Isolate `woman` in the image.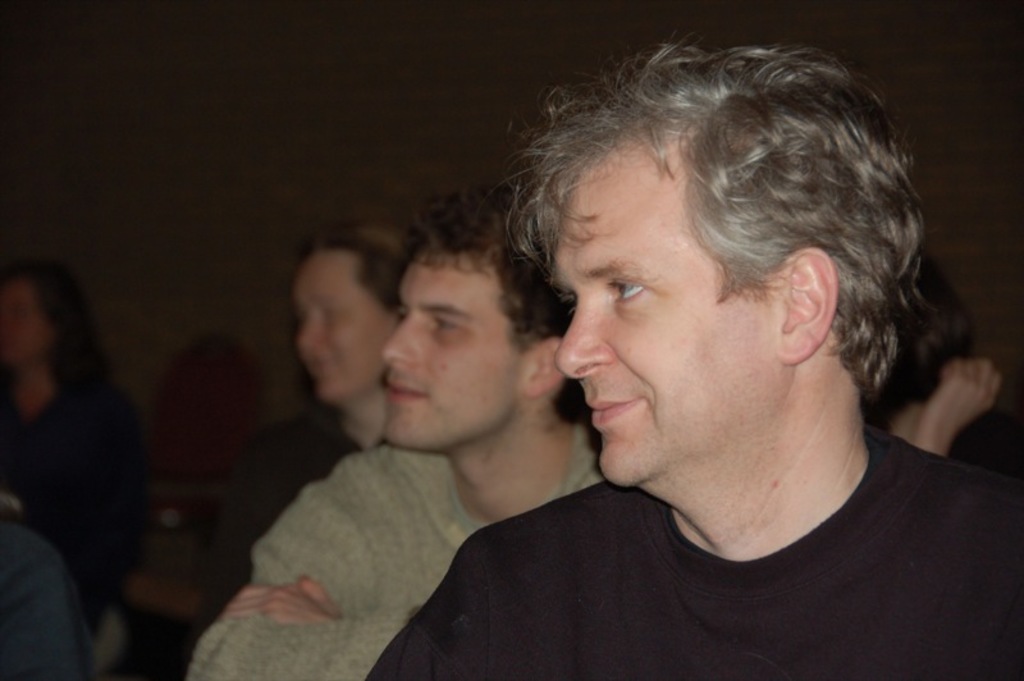
Isolated region: (0, 261, 141, 672).
